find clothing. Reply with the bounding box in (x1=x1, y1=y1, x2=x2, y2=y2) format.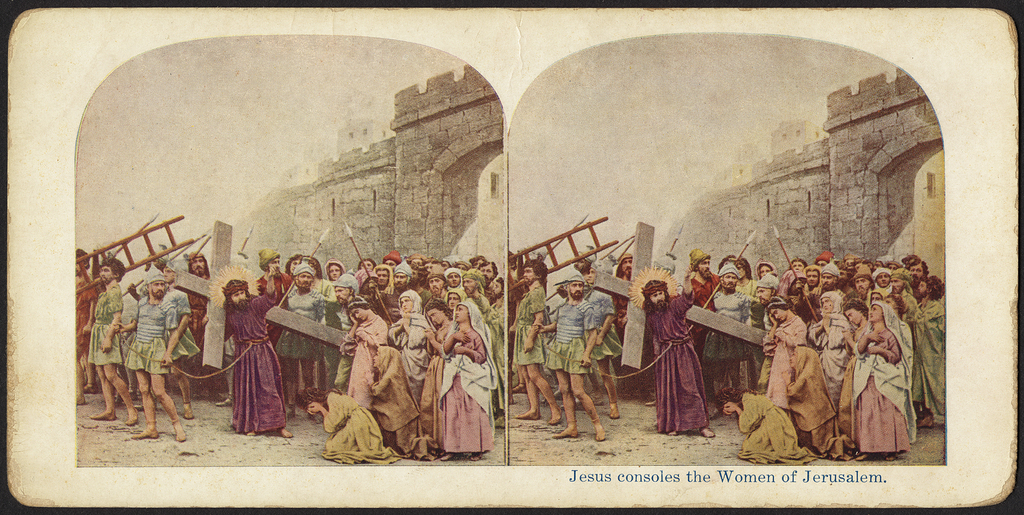
(x1=740, y1=275, x2=757, y2=300).
